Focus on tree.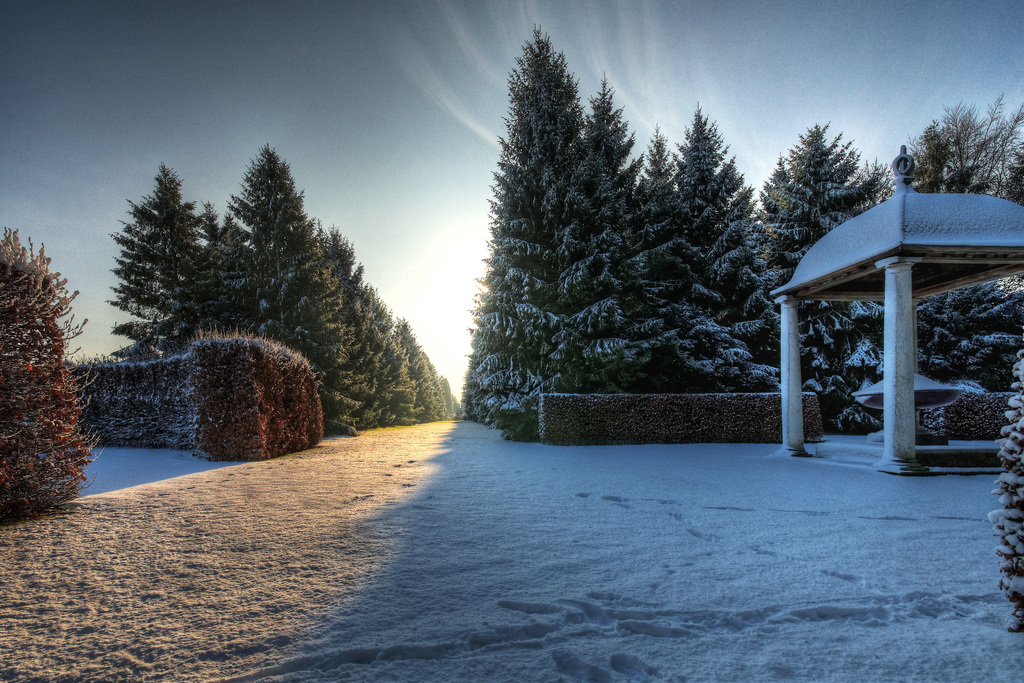
Focused at x1=312, y1=215, x2=390, y2=418.
